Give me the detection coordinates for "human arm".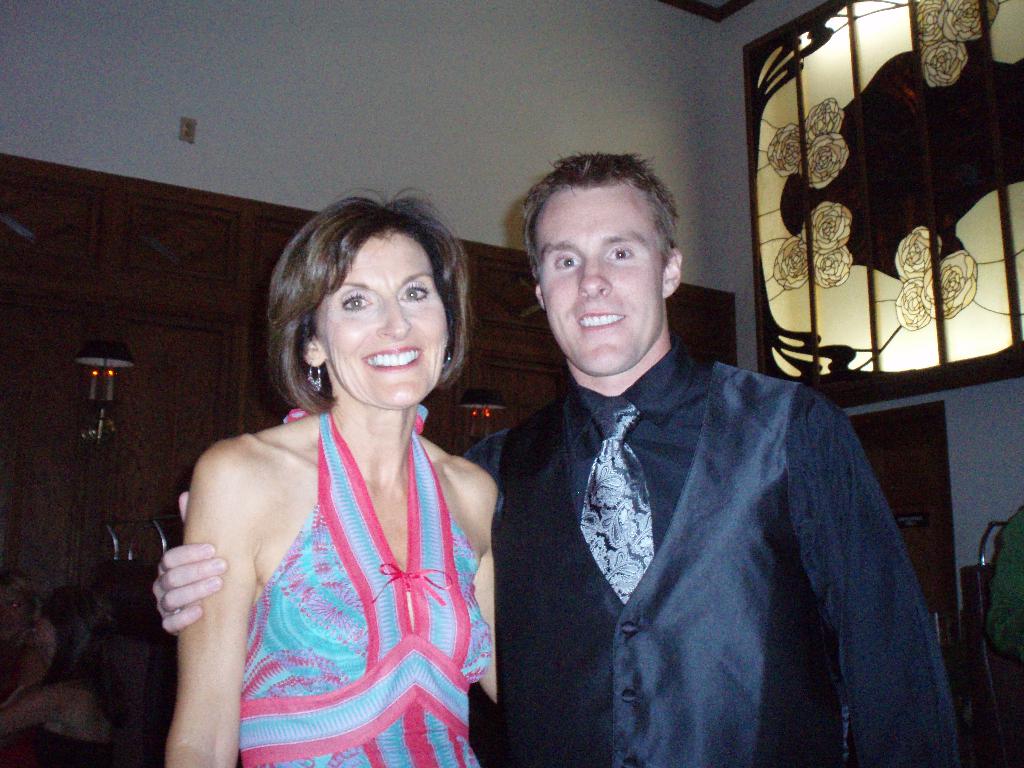
979/498/1023/669.
